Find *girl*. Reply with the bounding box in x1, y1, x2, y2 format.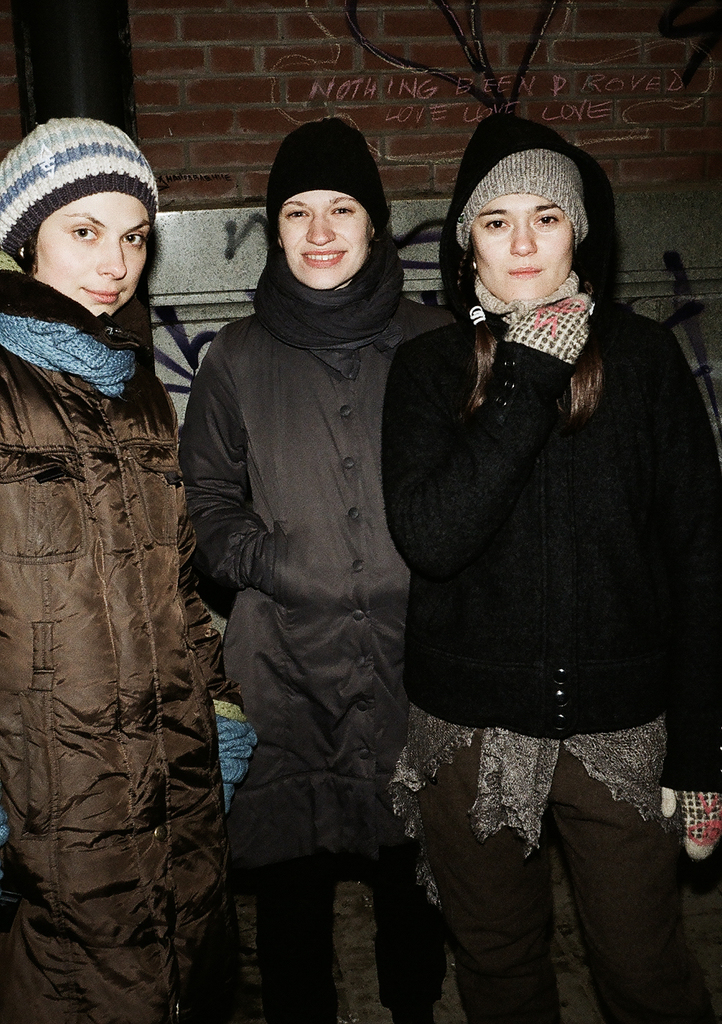
177, 117, 454, 1022.
